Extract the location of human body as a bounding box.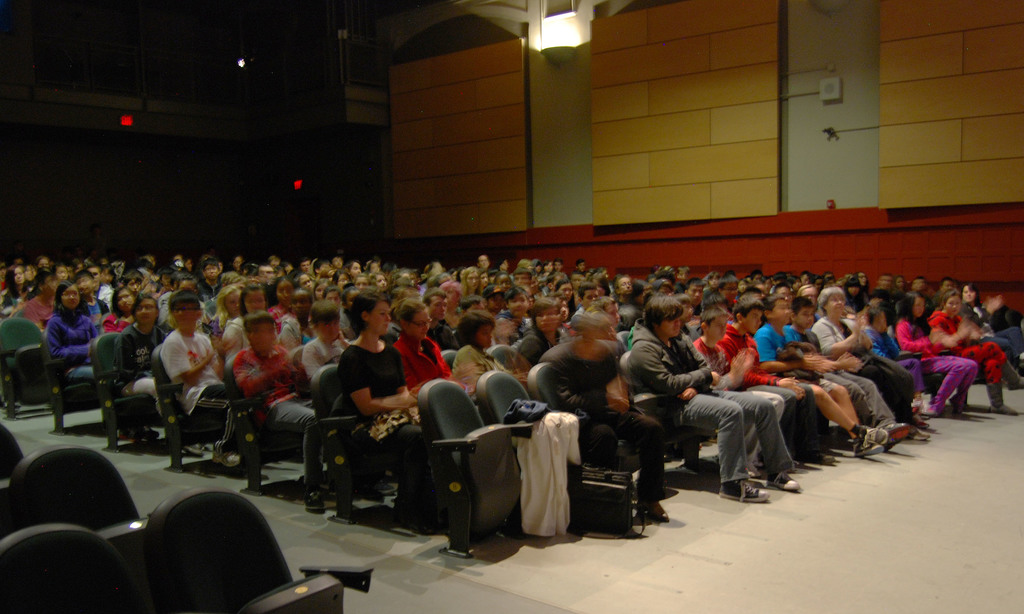
[left=329, top=287, right=435, bottom=504].
